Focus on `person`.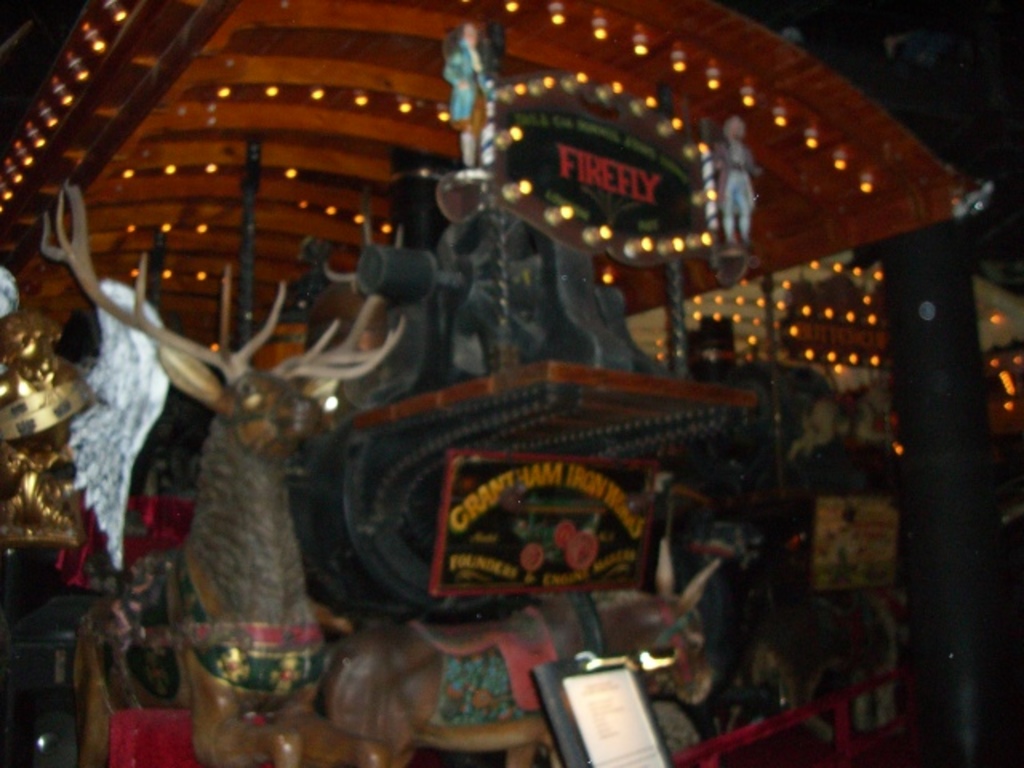
Focused at [x1=712, y1=117, x2=771, y2=246].
